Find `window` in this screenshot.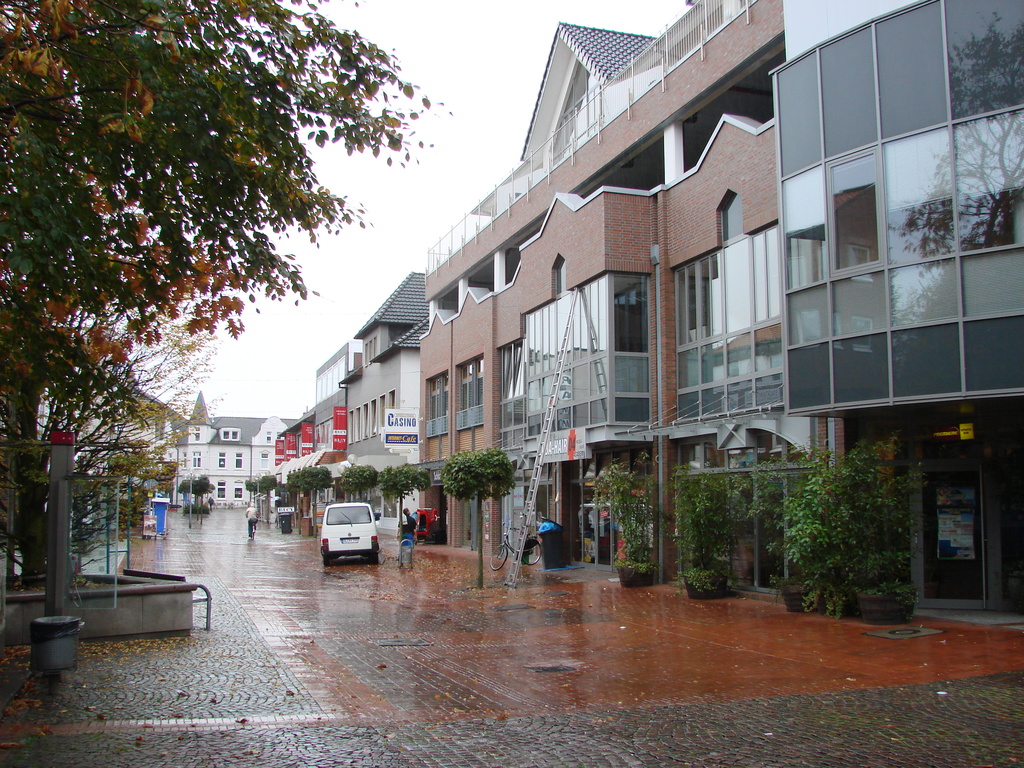
The bounding box for `window` is x1=459 y1=356 x2=497 y2=408.
